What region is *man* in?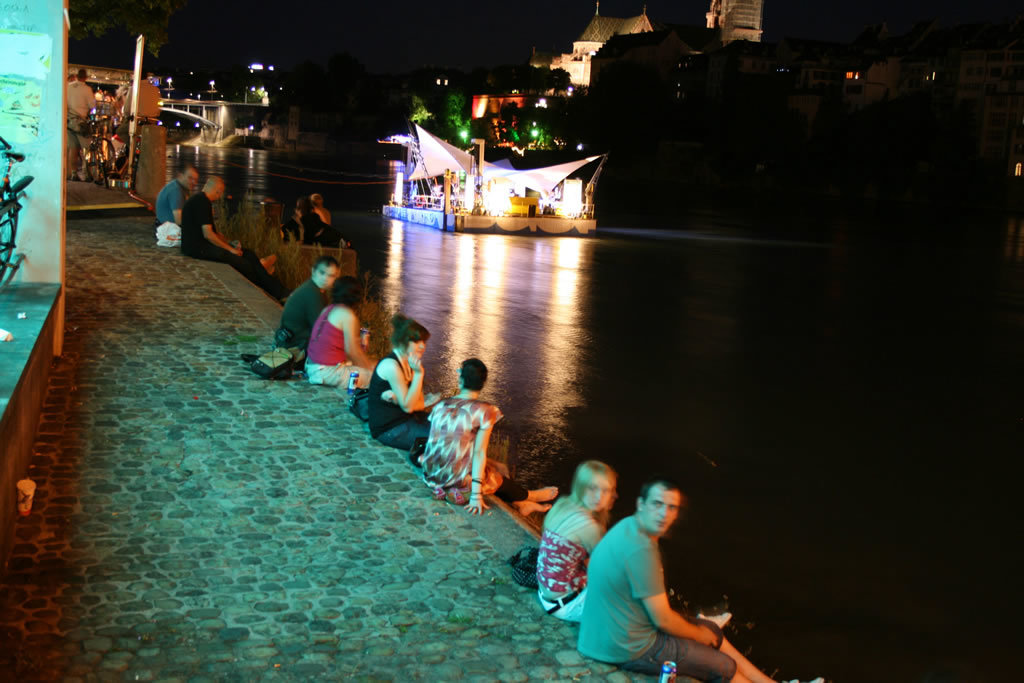
crop(577, 476, 828, 682).
